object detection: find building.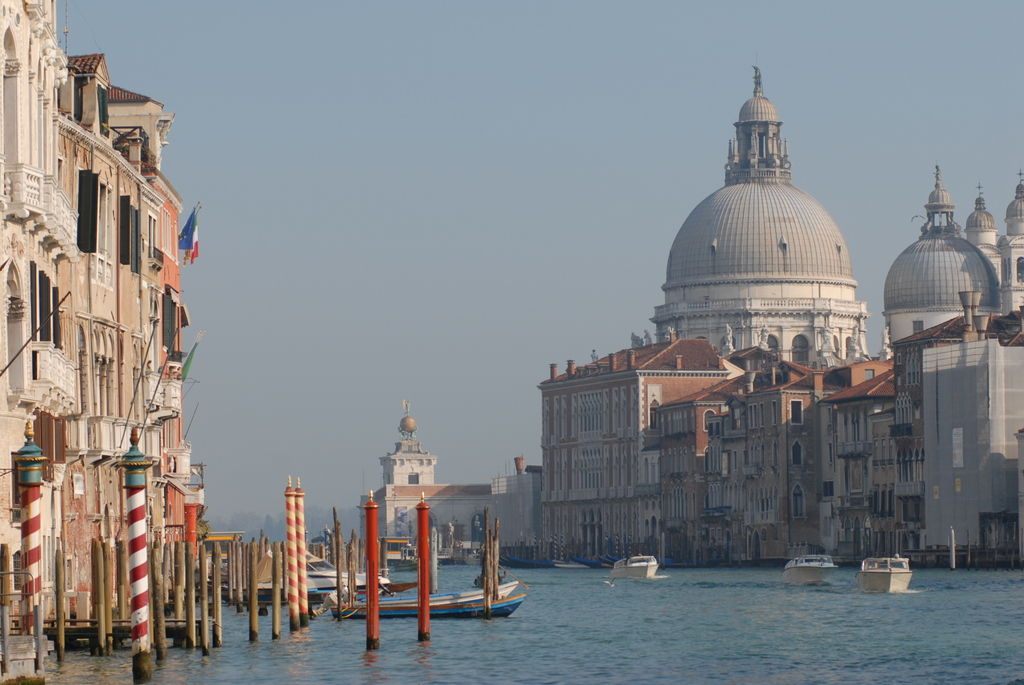
detection(889, 171, 1023, 560).
